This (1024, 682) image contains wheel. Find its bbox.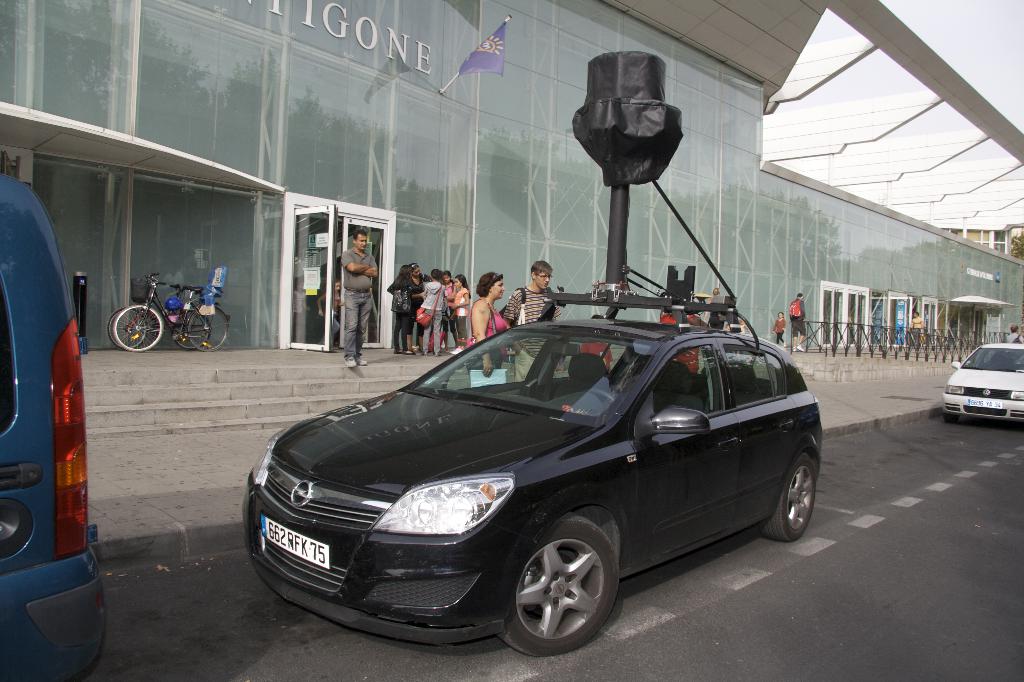
170 311 219 359.
